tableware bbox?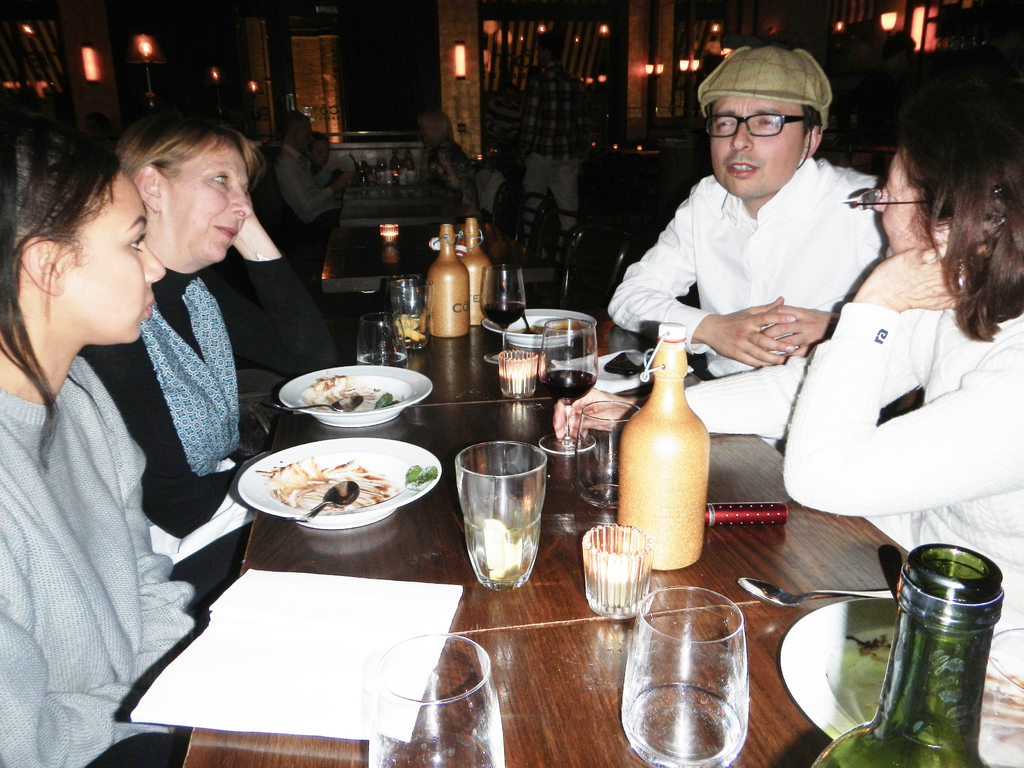
<bbox>774, 597, 1023, 767</bbox>
